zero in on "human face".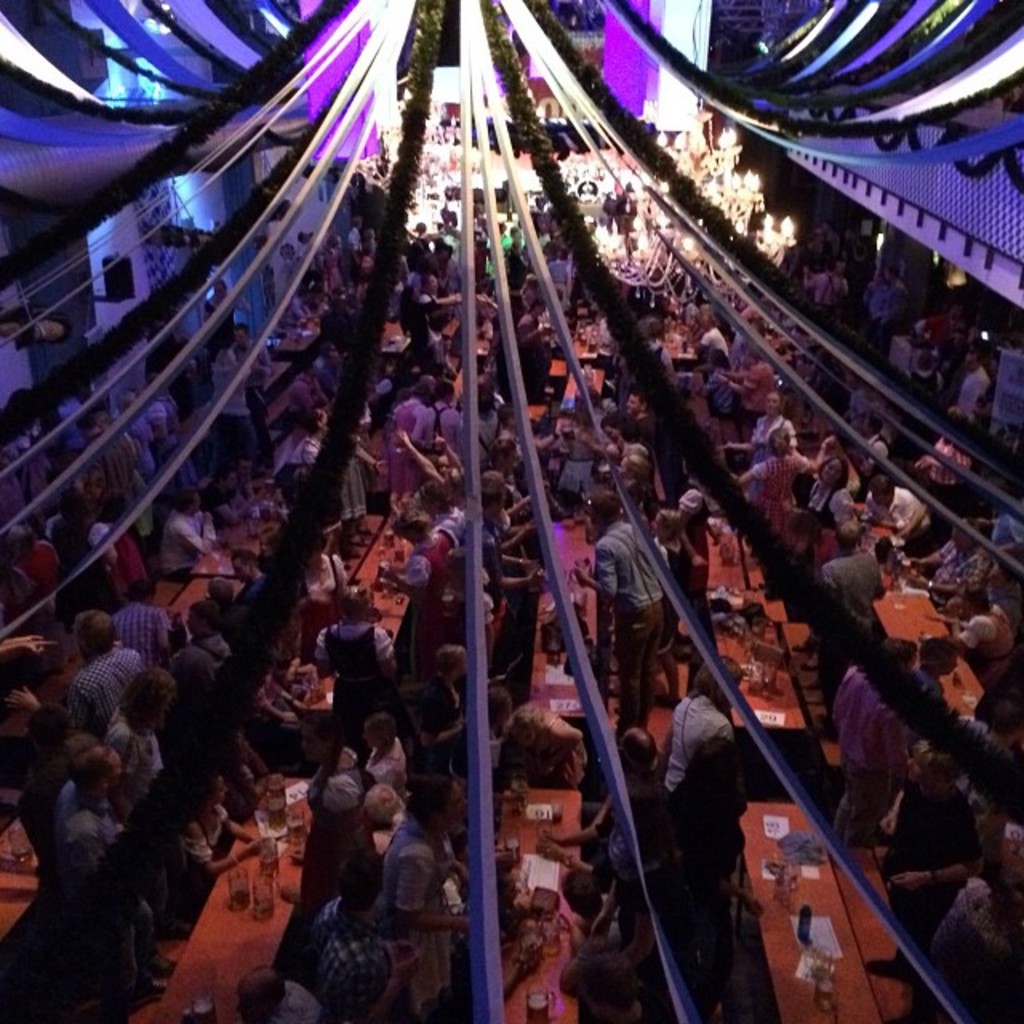
Zeroed in: [210, 280, 229, 306].
